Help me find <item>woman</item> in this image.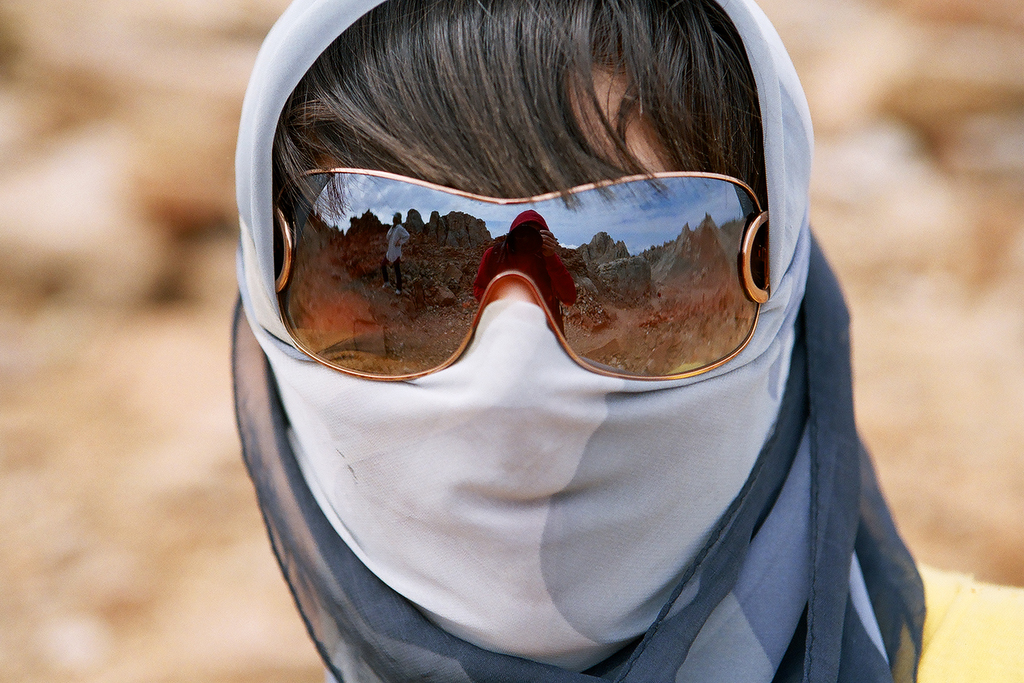
Found it: bbox(227, 0, 1023, 682).
